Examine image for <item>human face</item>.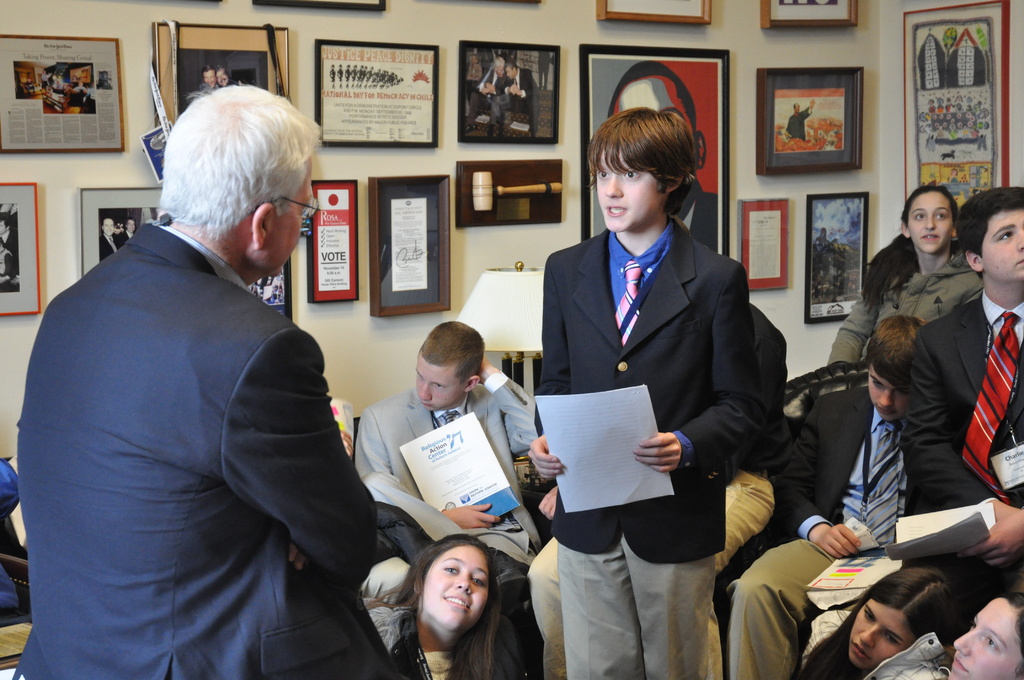
Examination result: bbox=[985, 206, 1023, 282].
